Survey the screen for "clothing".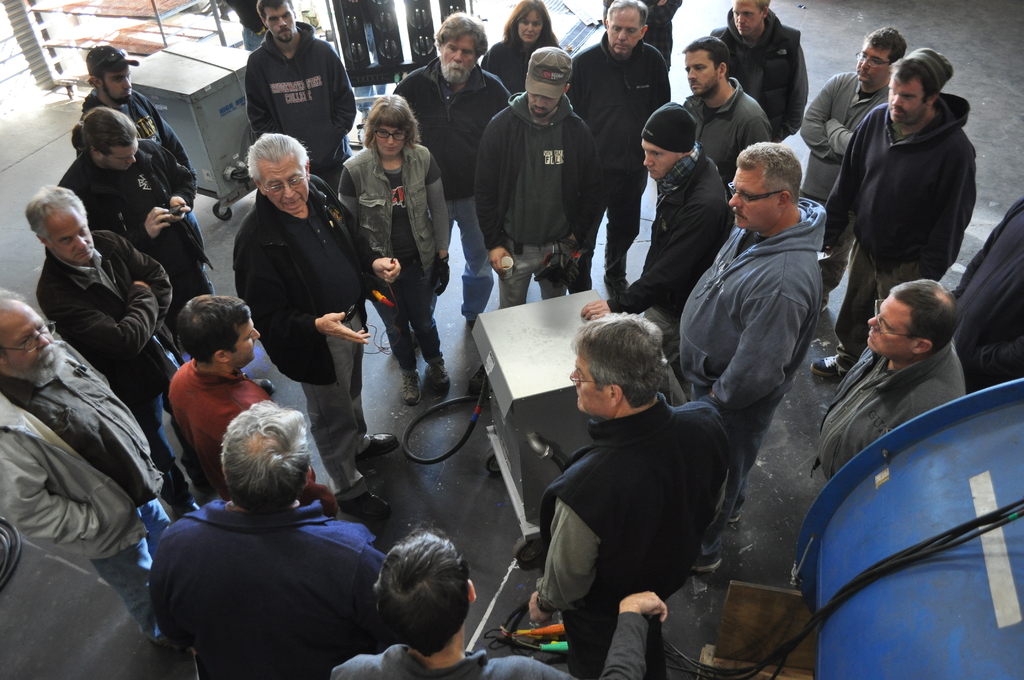
Survey found: [left=54, top=134, right=204, bottom=282].
